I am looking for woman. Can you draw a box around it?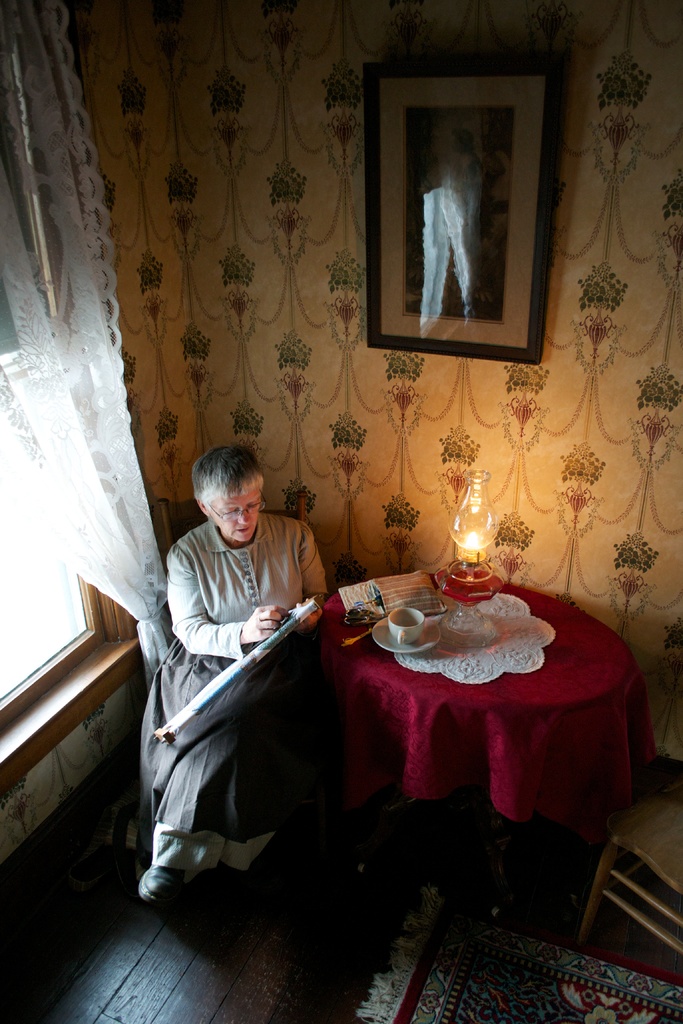
Sure, the bounding box is bbox=(156, 449, 362, 923).
